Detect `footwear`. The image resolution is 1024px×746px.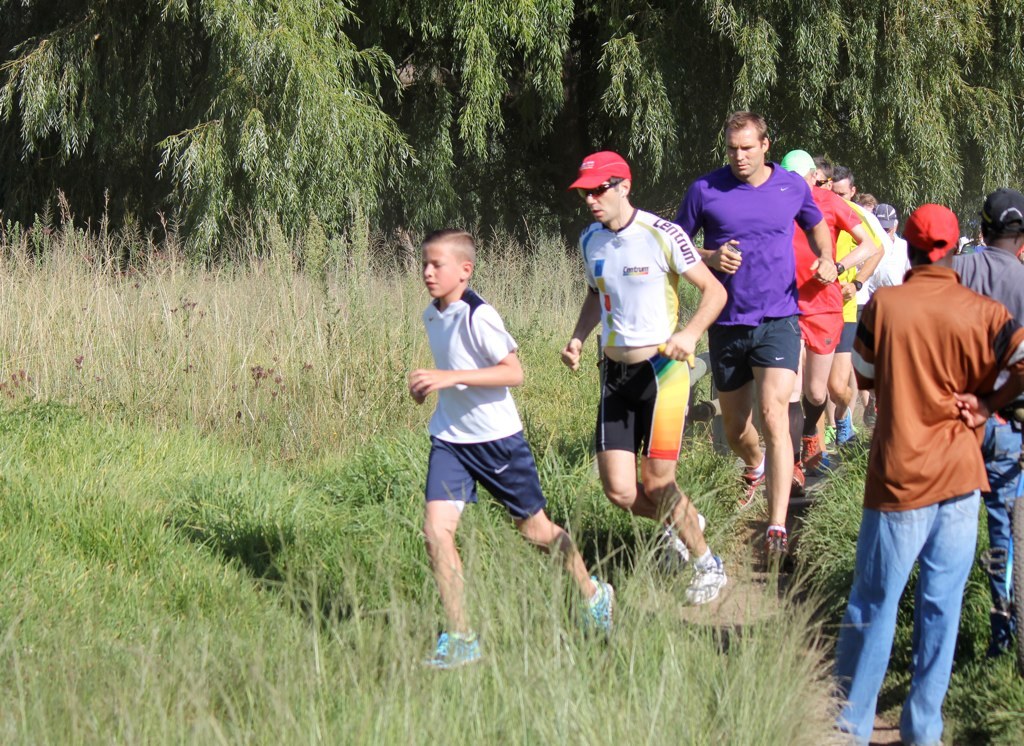
box=[425, 596, 489, 679].
